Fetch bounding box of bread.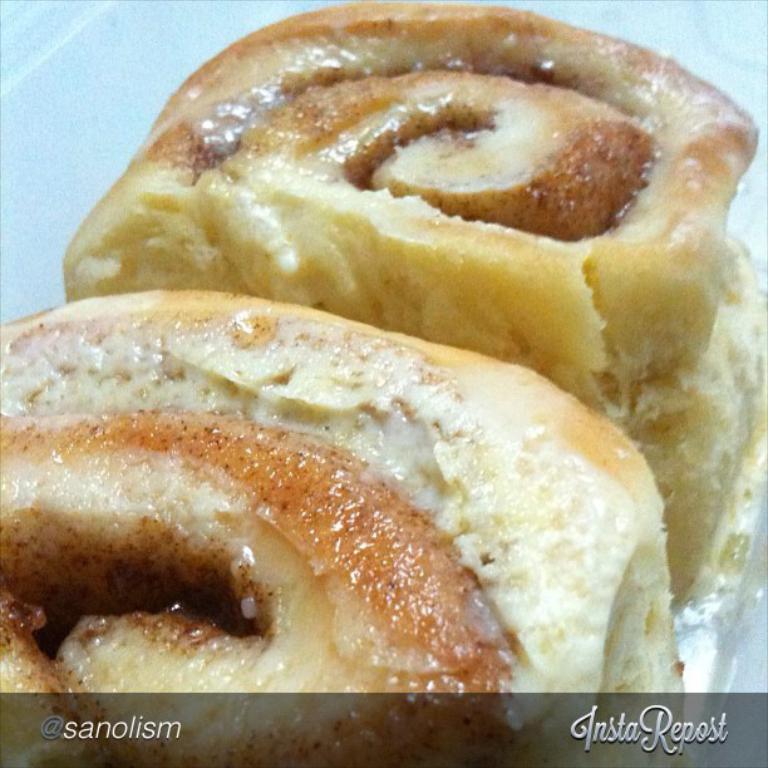
Bbox: <region>53, 0, 763, 616</region>.
